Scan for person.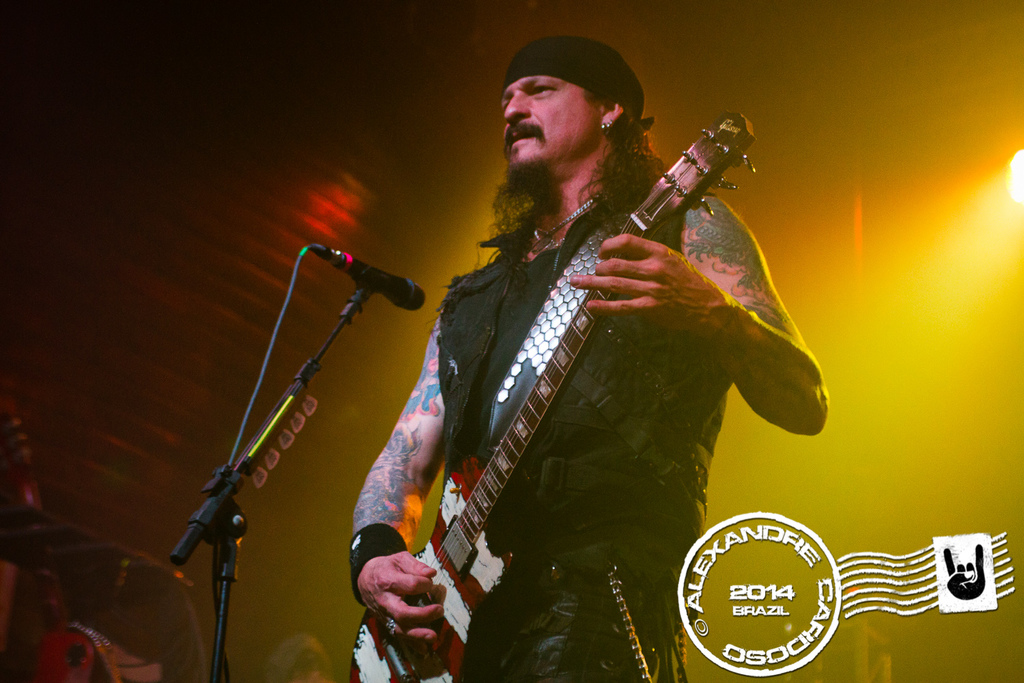
Scan result: BBox(246, 55, 769, 636).
